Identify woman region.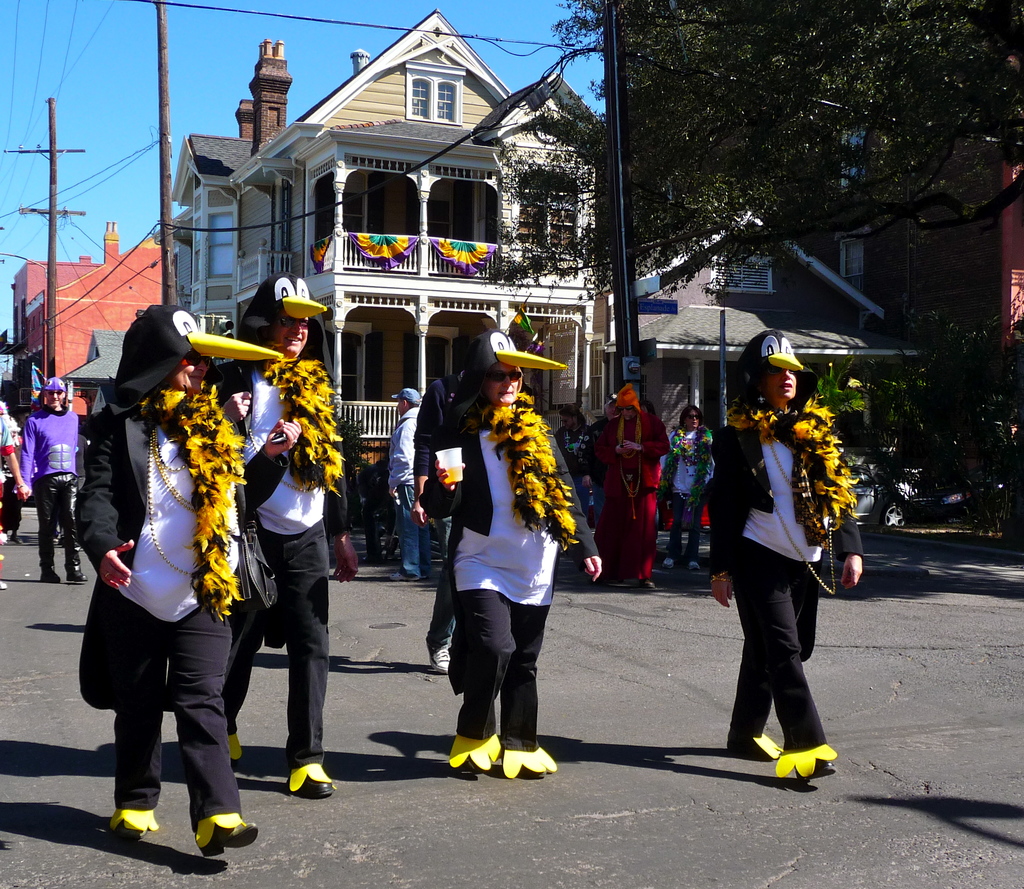
Region: (x1=659, y1=406, x2=725, y2=574).
